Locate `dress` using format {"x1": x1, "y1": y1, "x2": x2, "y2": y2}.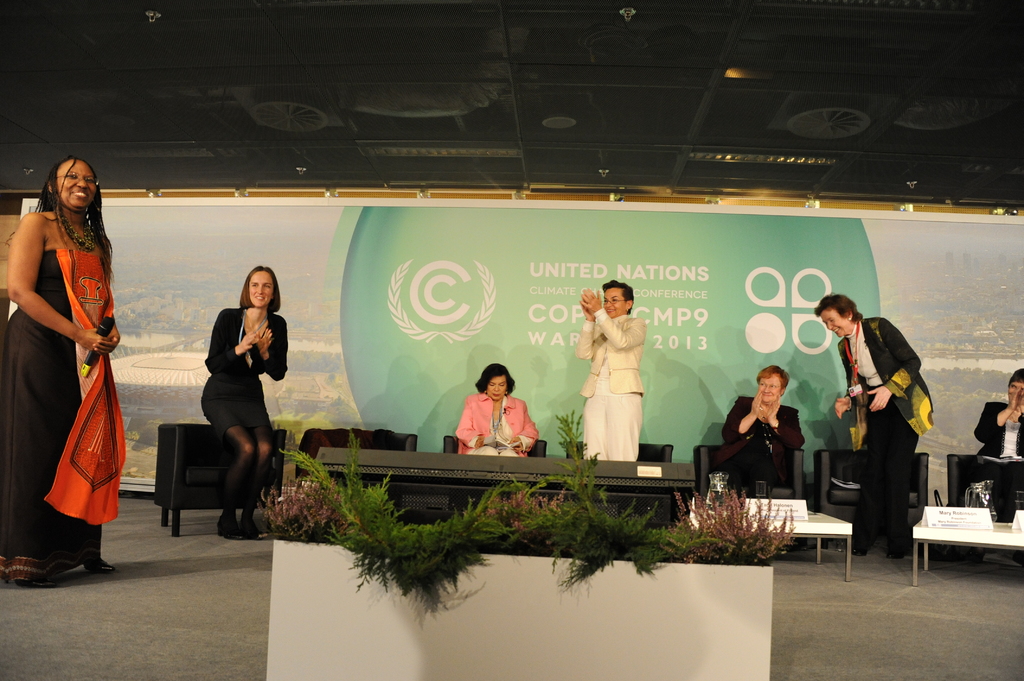
{"x1": 16, "y1": 191, "x2": 114, "y2": 538}.
